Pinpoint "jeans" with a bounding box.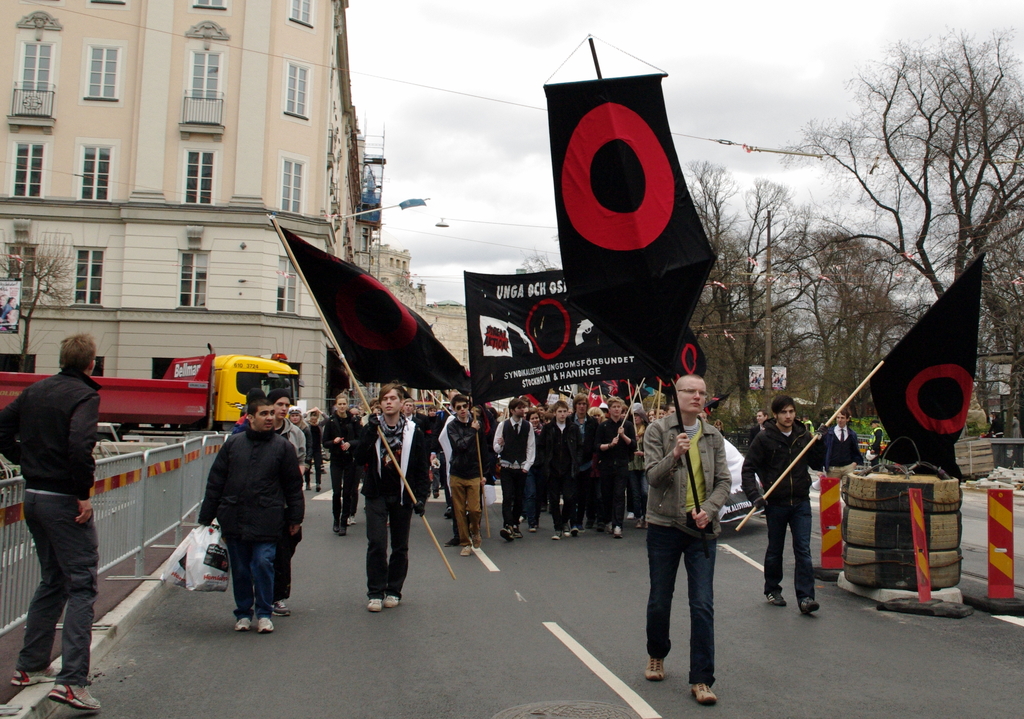
(x1=426, y1=454, x2=450, y2=502).
